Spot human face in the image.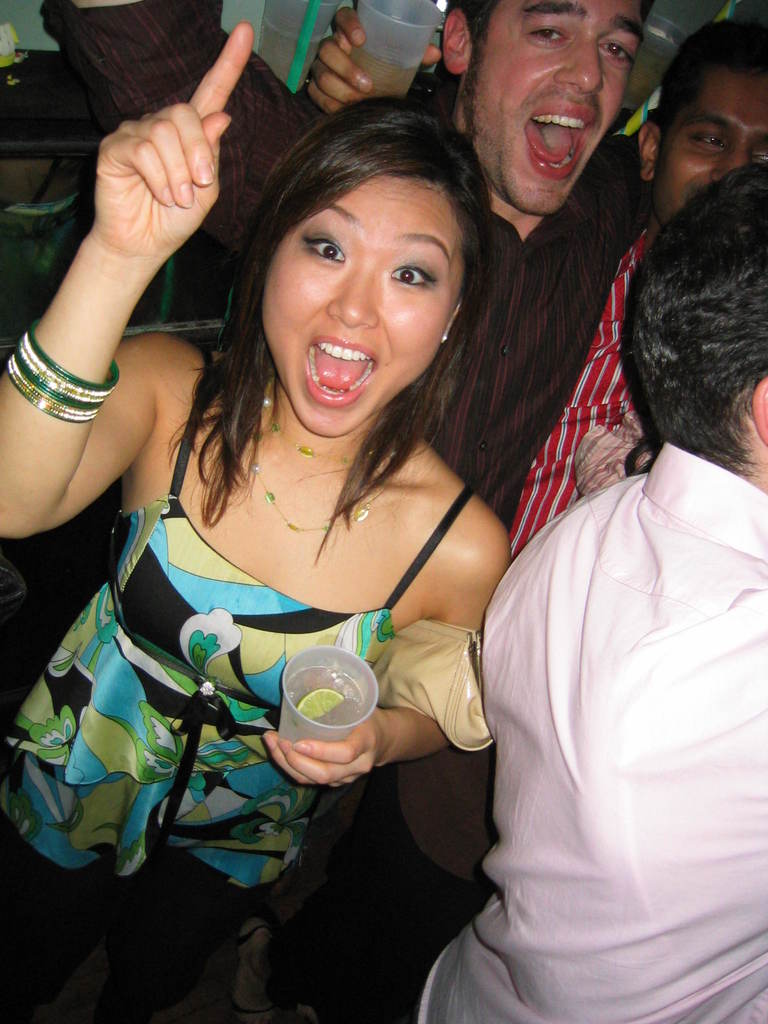
human face found at [x1=471, y1=0, x2=648, y2=212].
